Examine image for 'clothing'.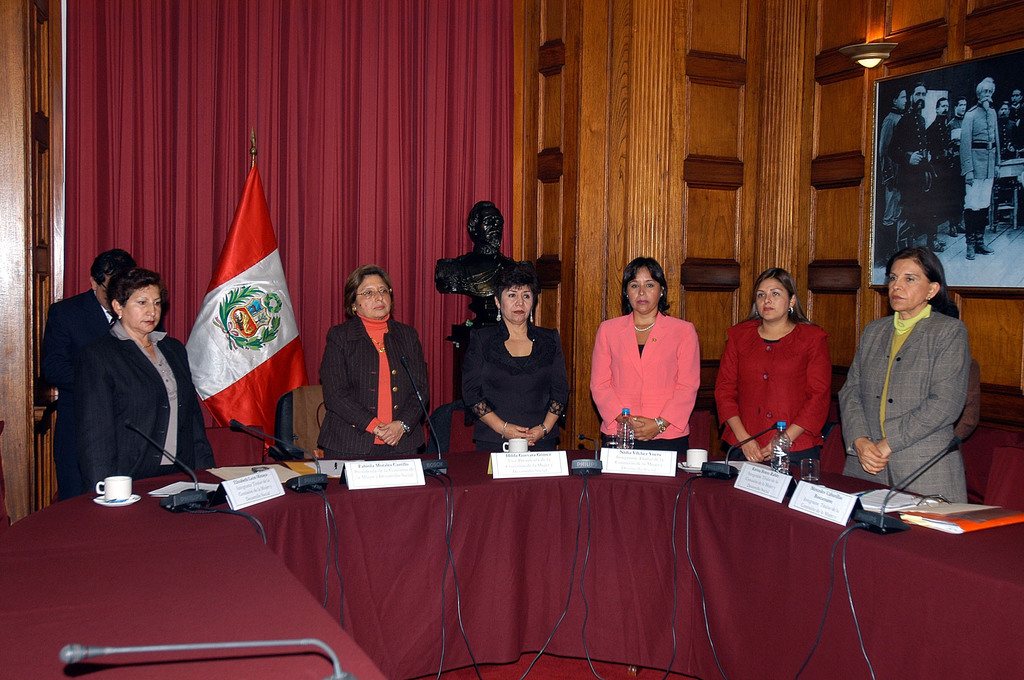
Examination result: 954/357/987/446.
